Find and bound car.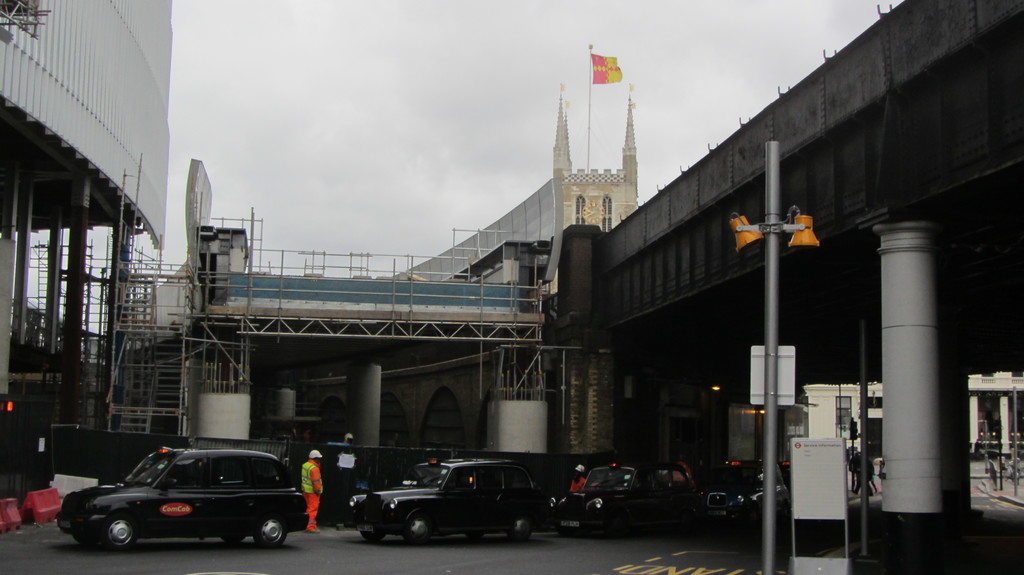
Bound: (x1=56, y1=436, x2=304, y2=548).
